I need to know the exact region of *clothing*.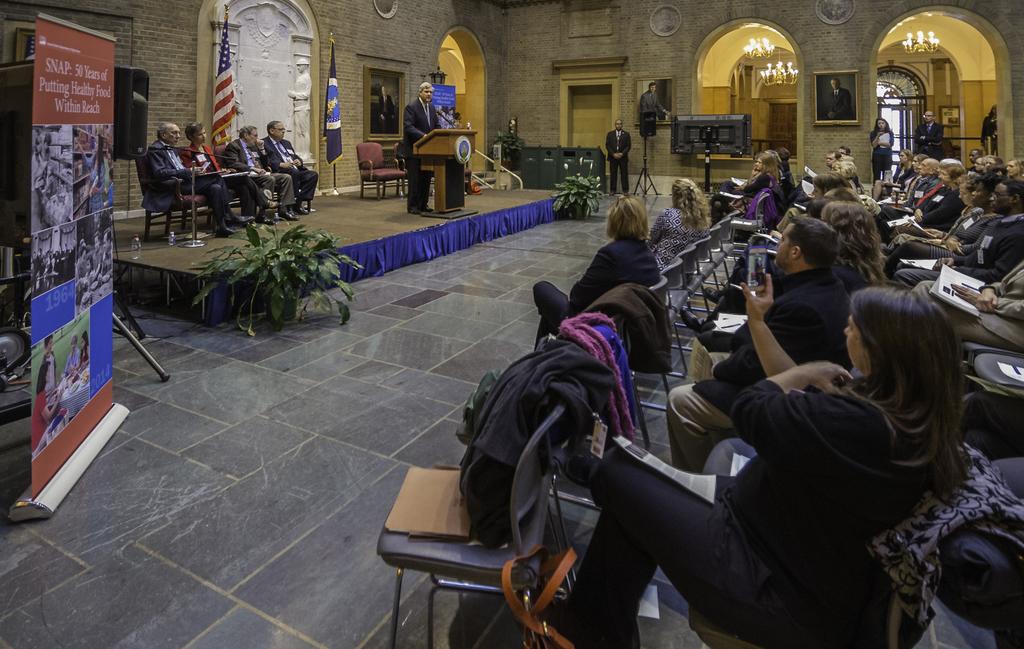
Region: [829,88,852,117].
